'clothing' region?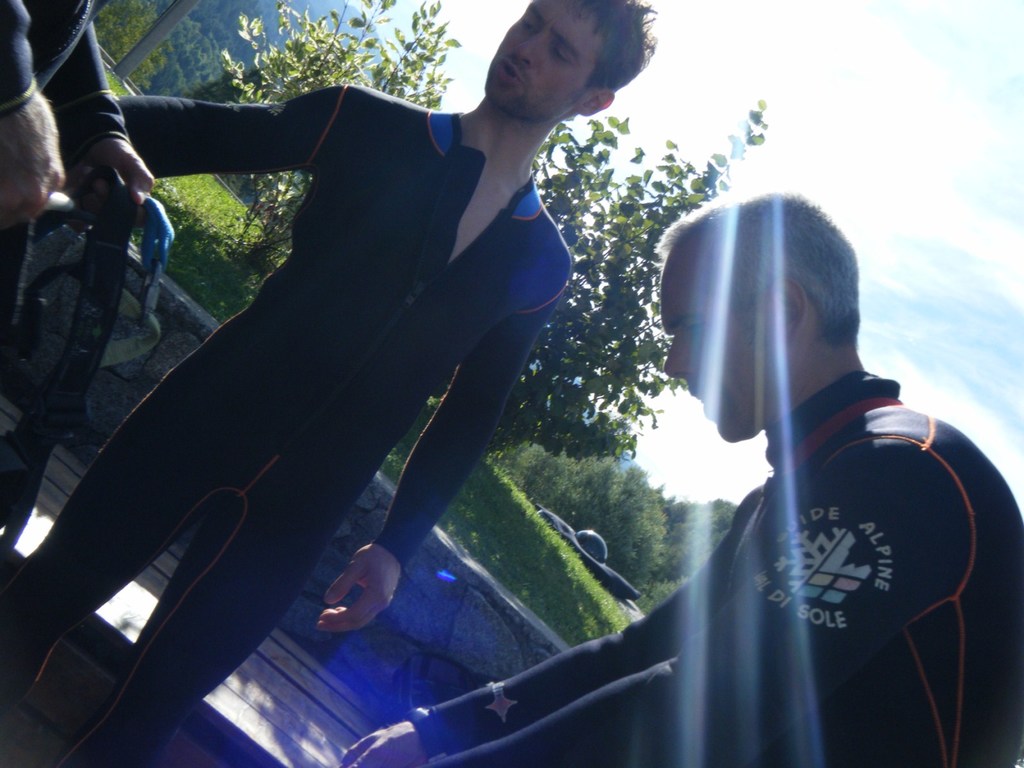
box=[403, 369, 1023, 765]
